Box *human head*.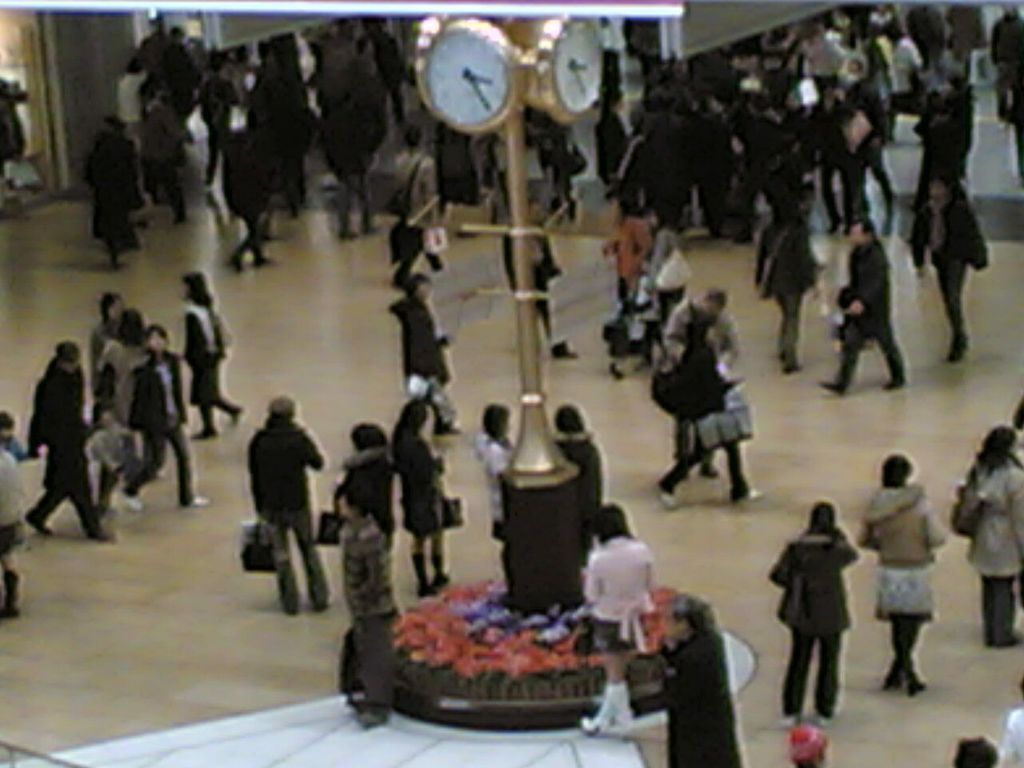
[120,310,144,342].
